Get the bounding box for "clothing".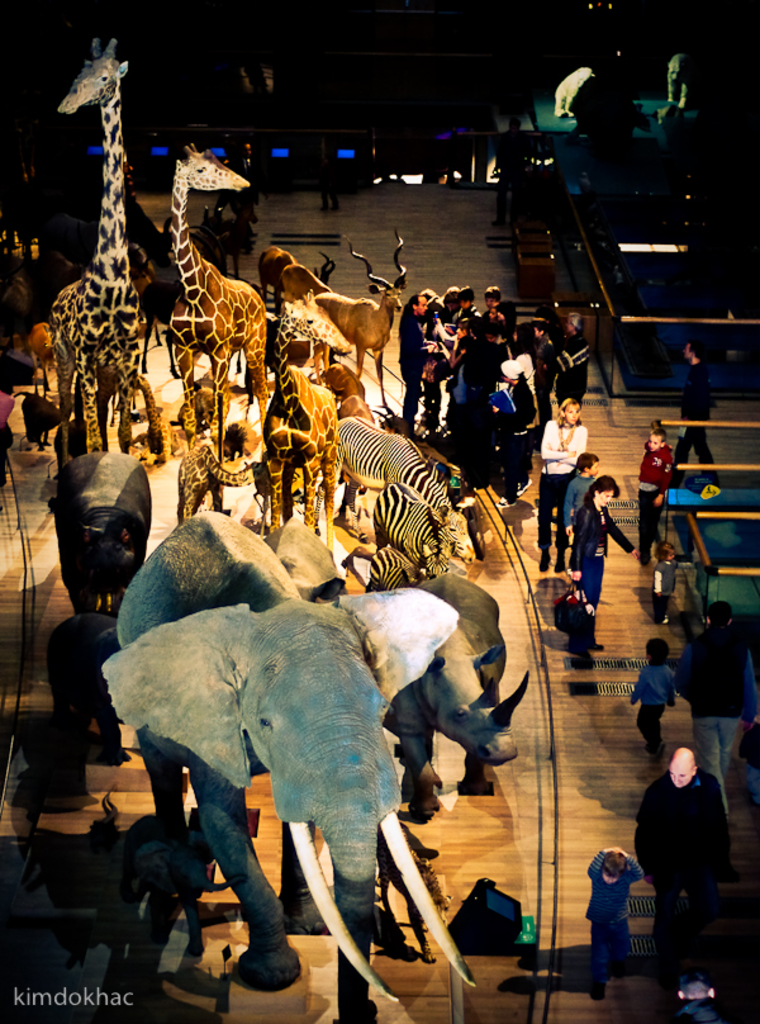
{"x1": 632, "y1": 722, "x2": 745, "y2": 963}.
